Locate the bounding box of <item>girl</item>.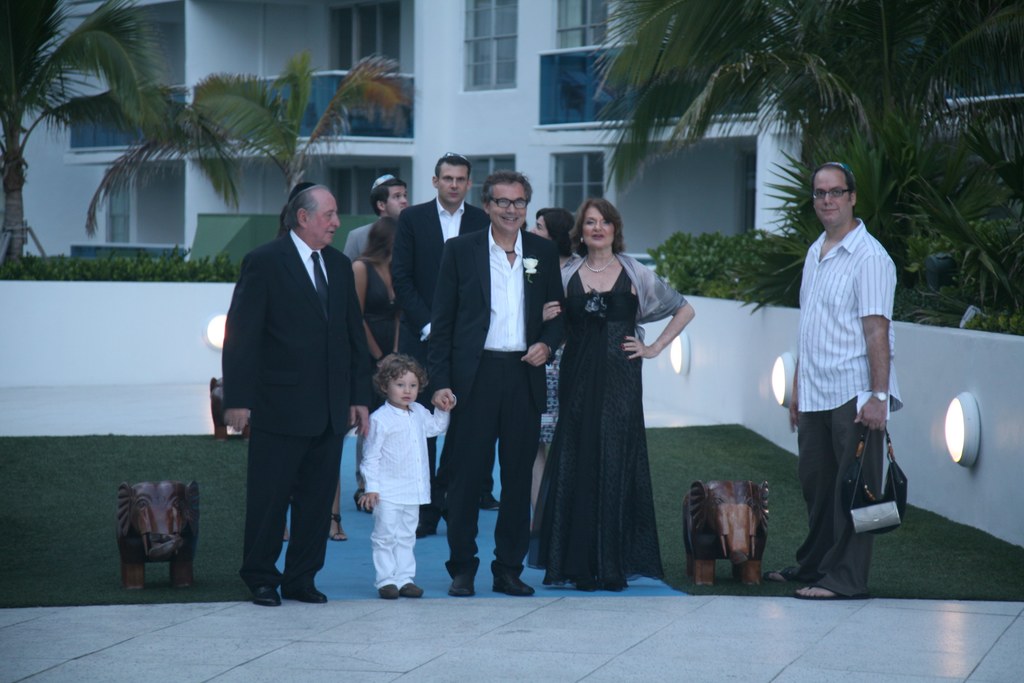
Bounding box: 543 199 695 583.
